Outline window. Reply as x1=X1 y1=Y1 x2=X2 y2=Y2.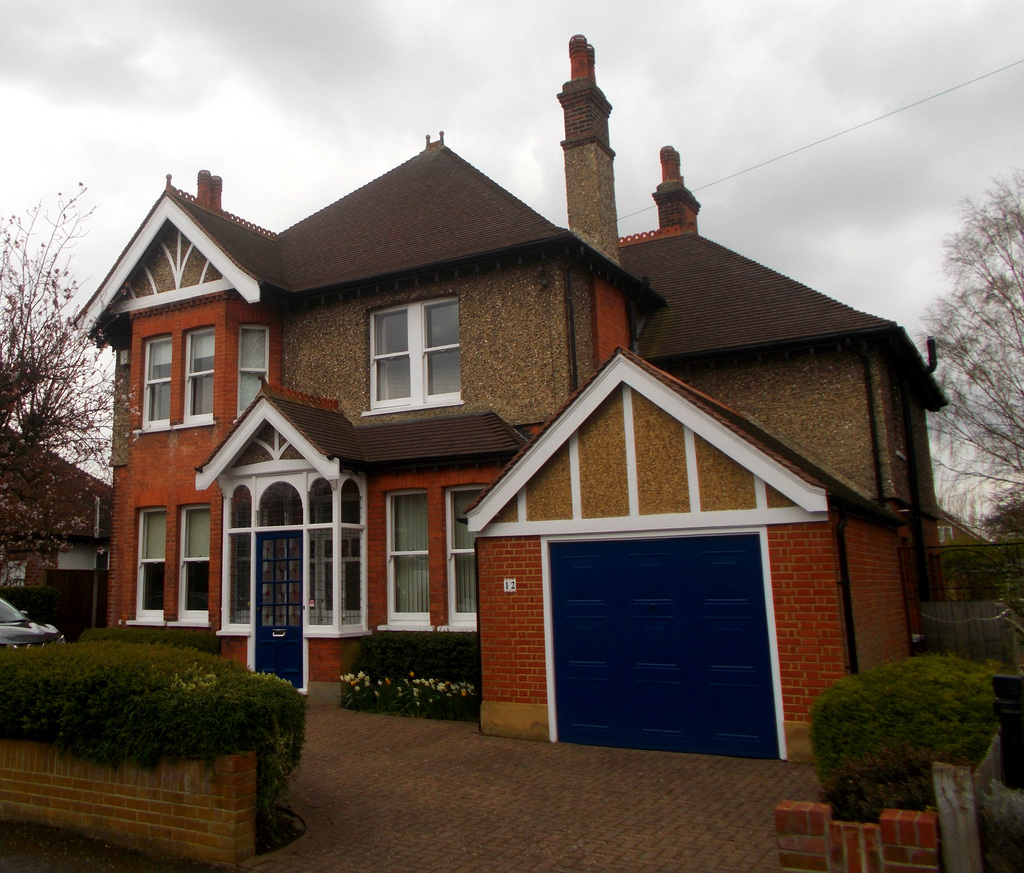
x1=170 y1=501 x2=213 y2=627.
